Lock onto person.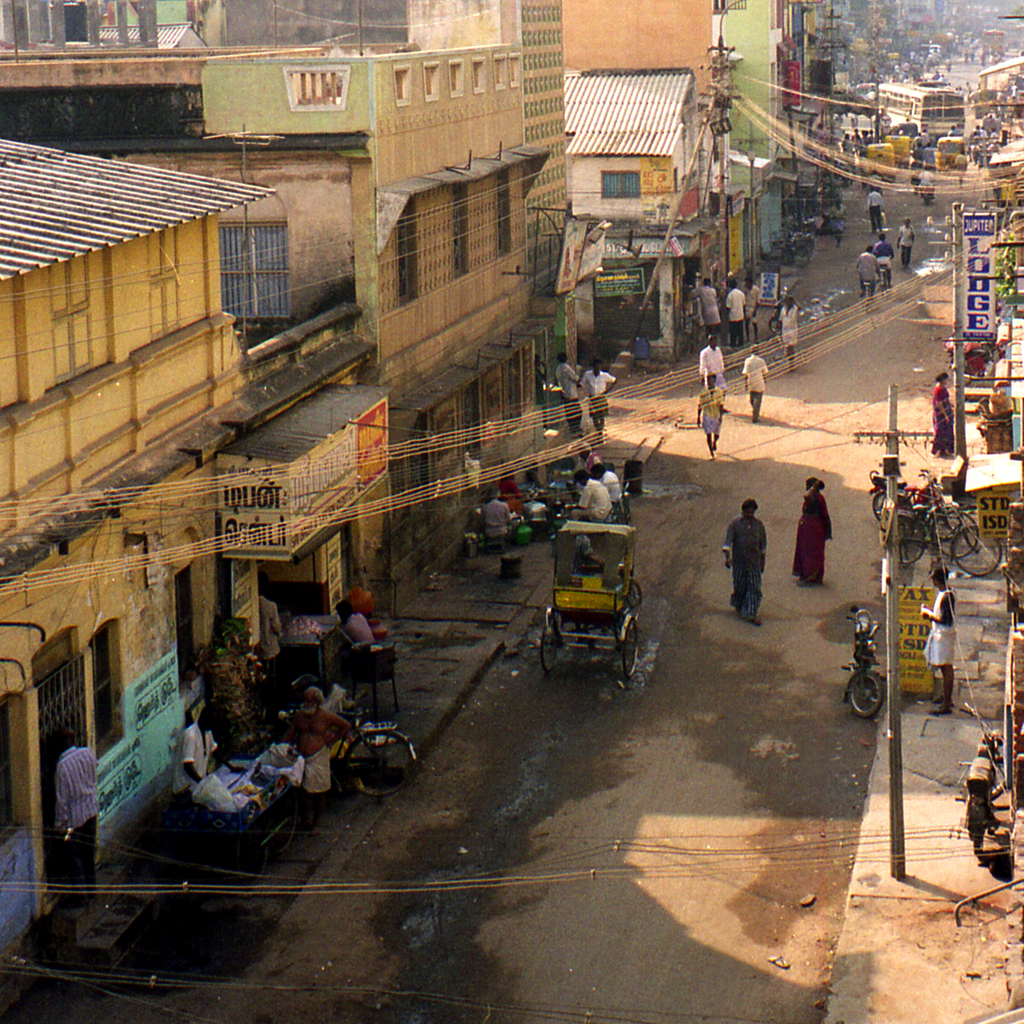
Locked: left=533, top=353, right=548, bottom=407.
